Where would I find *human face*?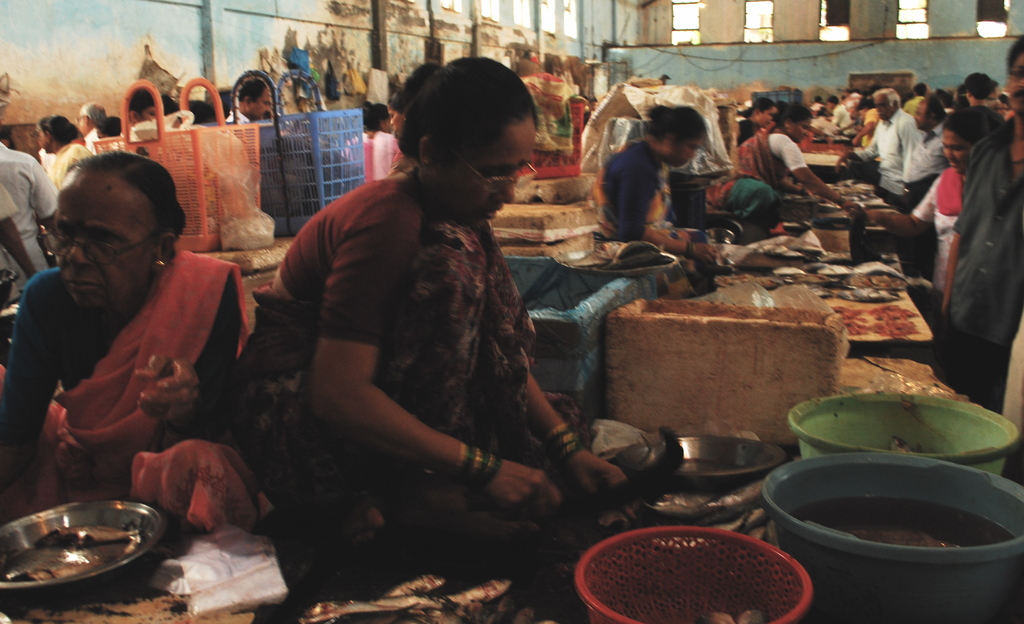
At 440:119:527:218.
